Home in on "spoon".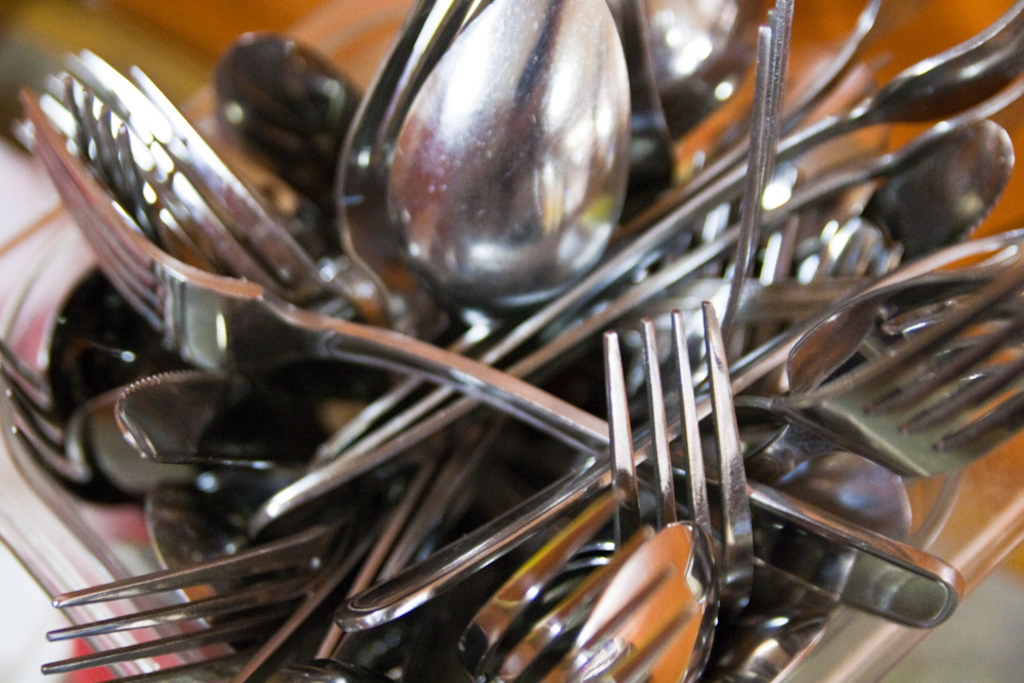
Homed in at select_region(772, 454, 905, 615).
